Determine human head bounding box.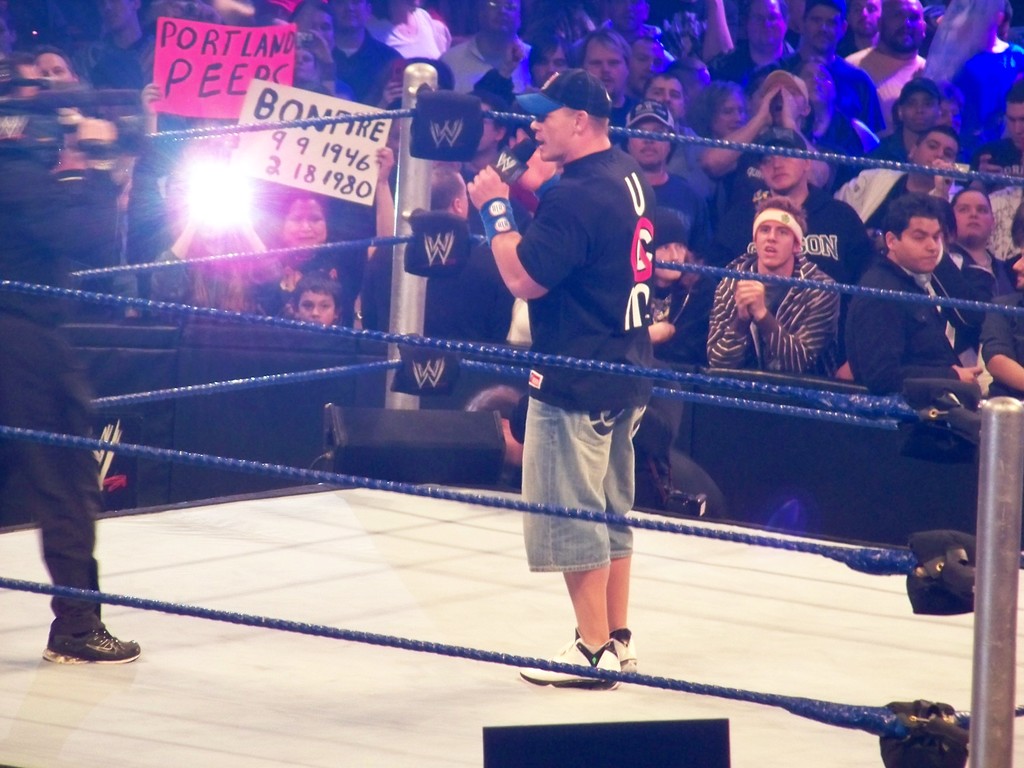
Determined: <region>292, 0, 335, 38</region>.
